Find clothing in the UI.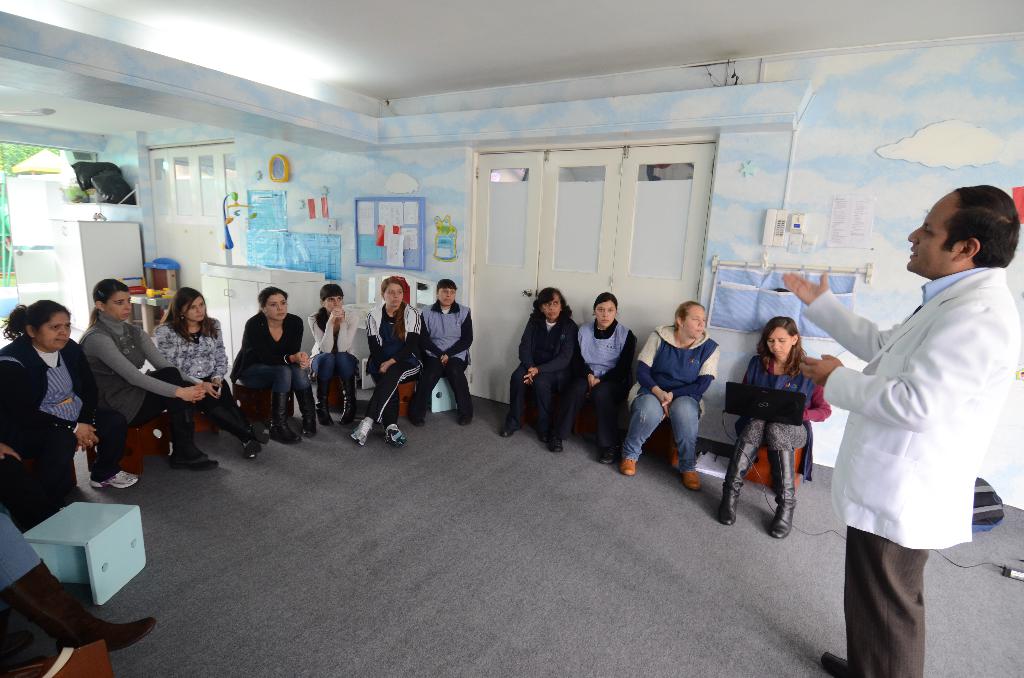
UI element at (364, 306, 428, 421).
